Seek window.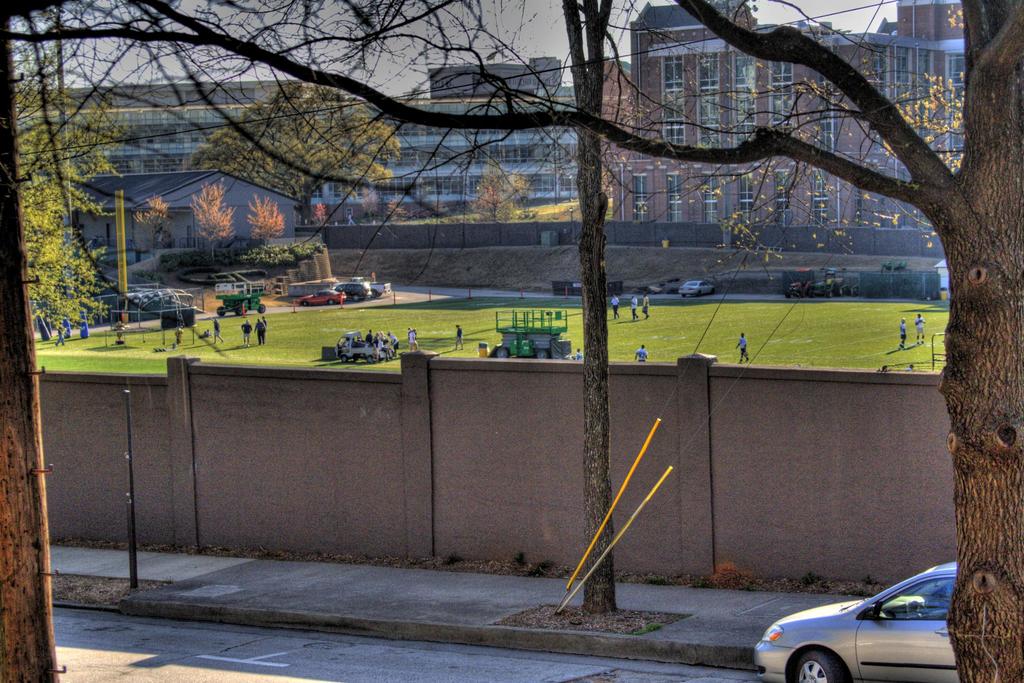
pyautogui.locateOnScreen(897, 47, 909, 113).
